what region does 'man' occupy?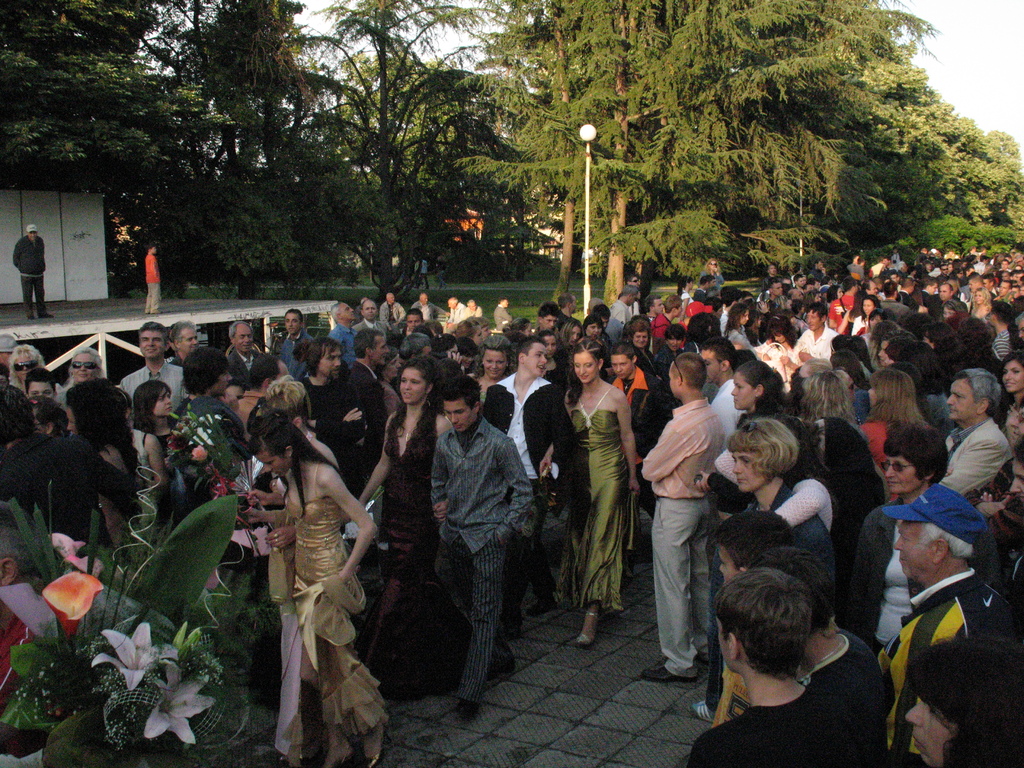
[12, 223, 55, 324].
